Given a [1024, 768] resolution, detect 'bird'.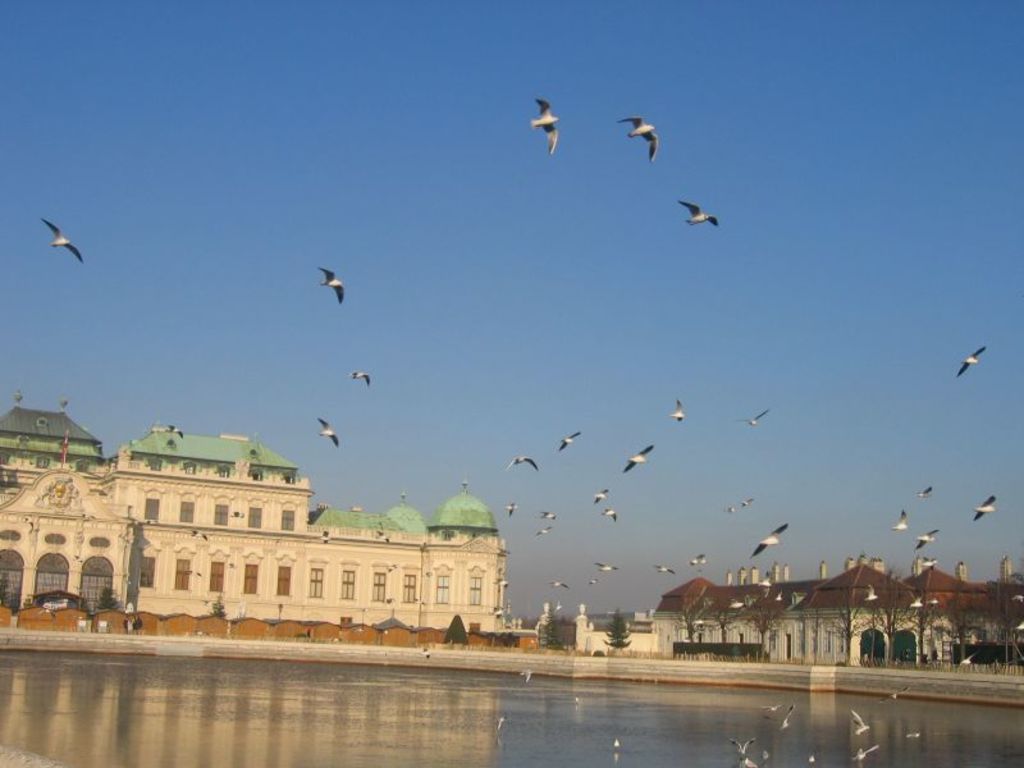
l=916, t=531, r=945, b=552.
